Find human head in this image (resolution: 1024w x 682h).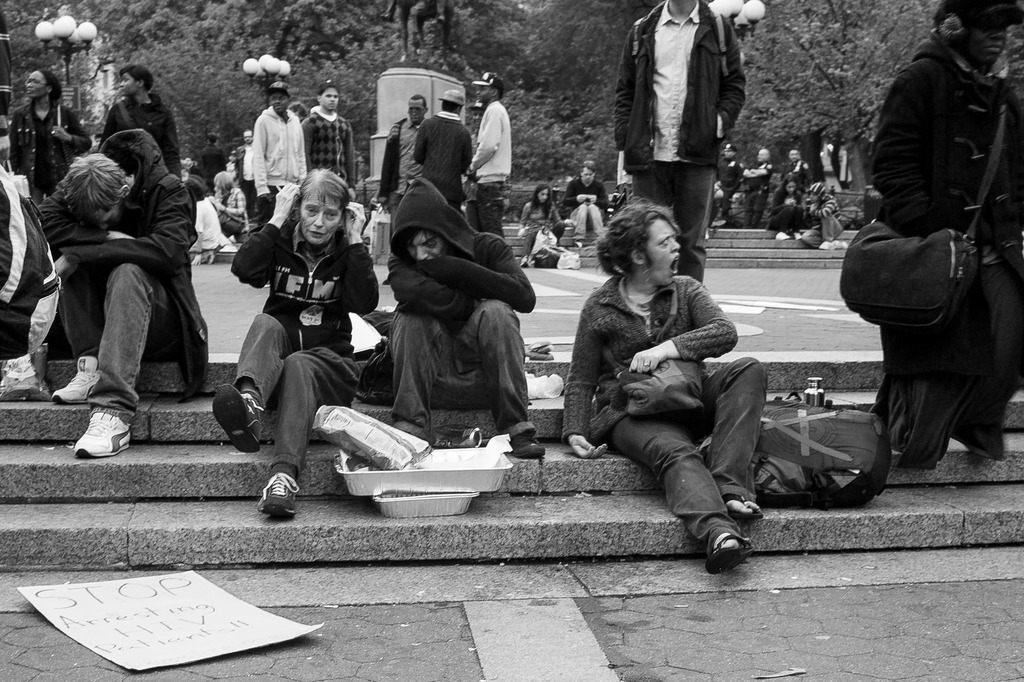
[left=403, top=189, right=446, bottom=263].
